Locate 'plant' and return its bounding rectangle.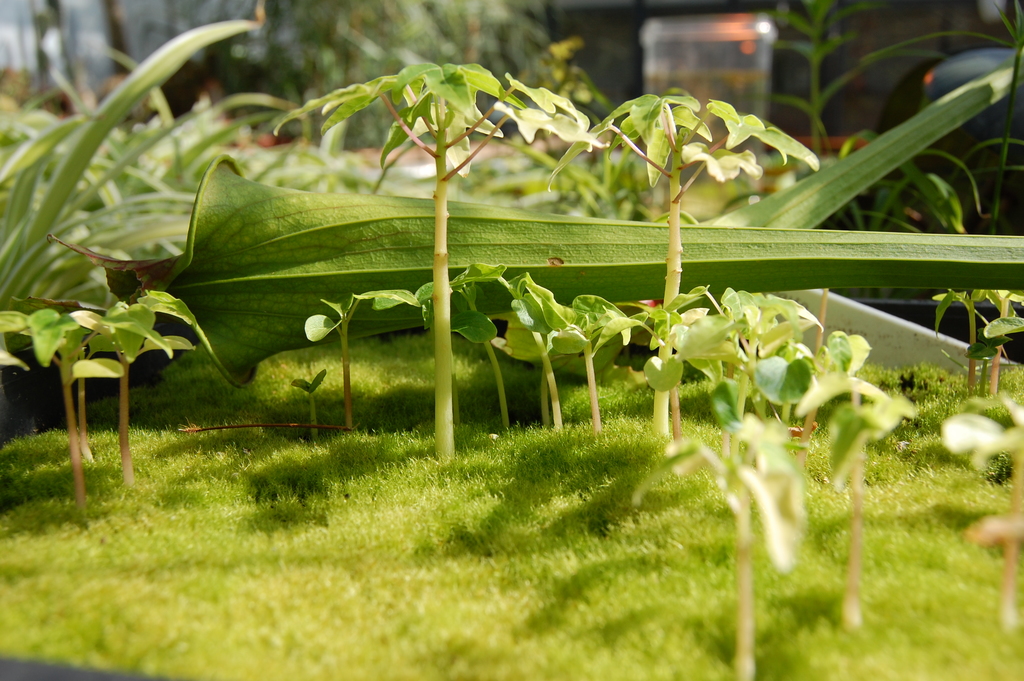
pyautogui.locateOnScreen(71, 295, 192, 490).
